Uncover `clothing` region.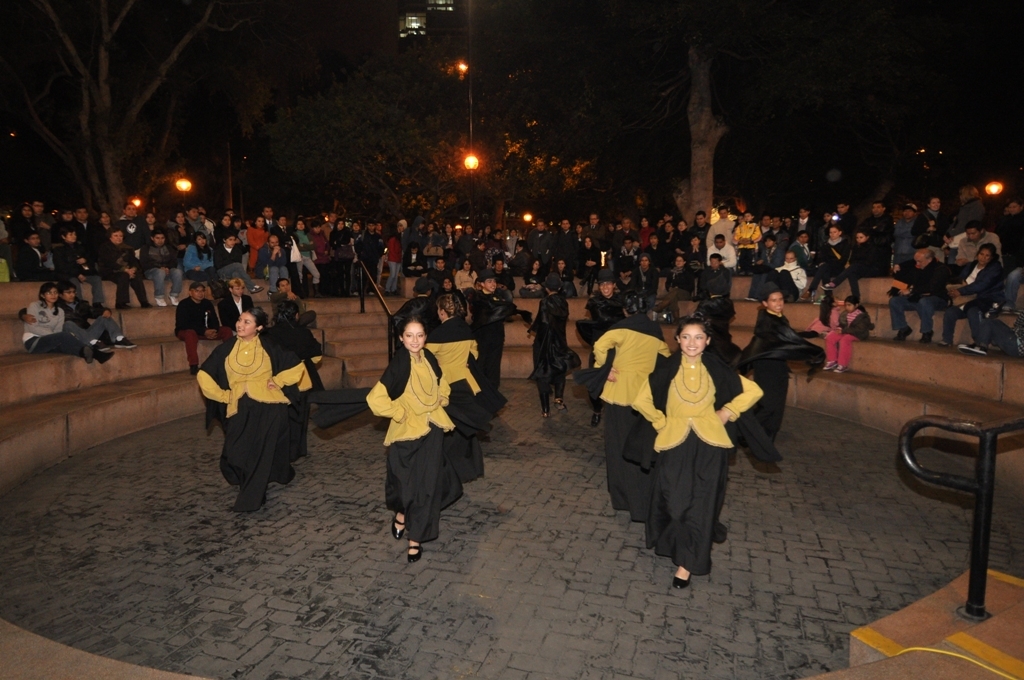
Uncovered: left=368, top=330, right=470, bottom=545.
